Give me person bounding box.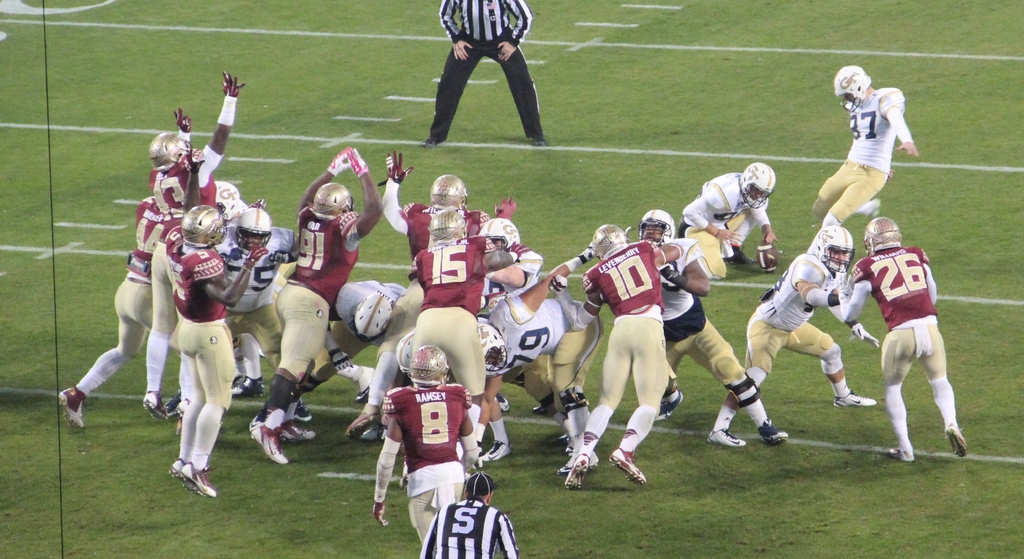
[710,221,874,450].
